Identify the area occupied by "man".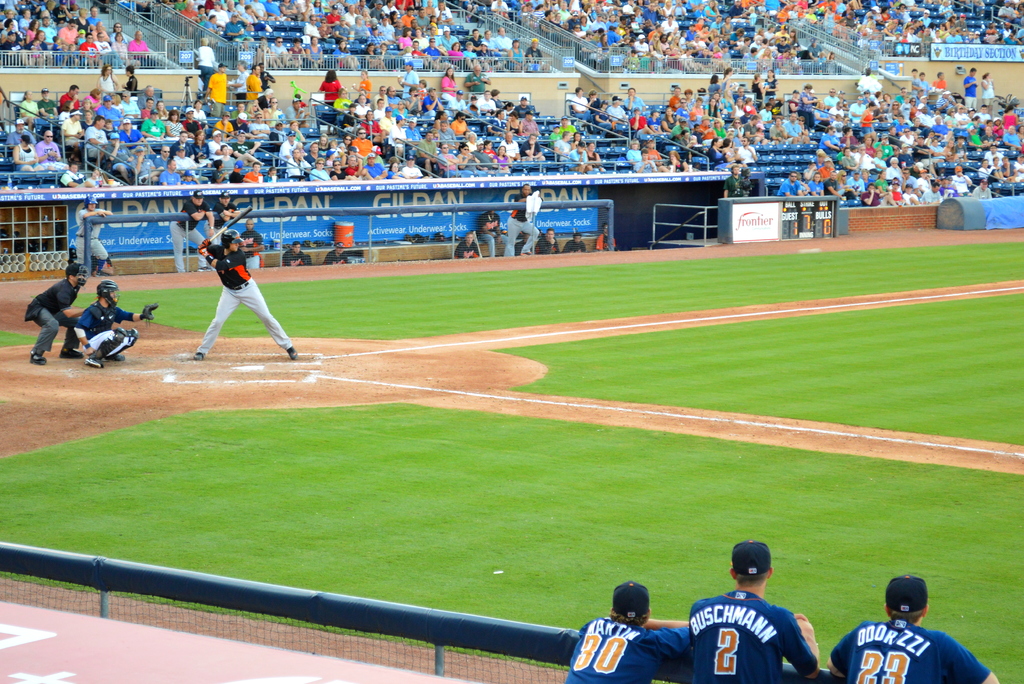
Area: box(18, 265, 89, 371).
